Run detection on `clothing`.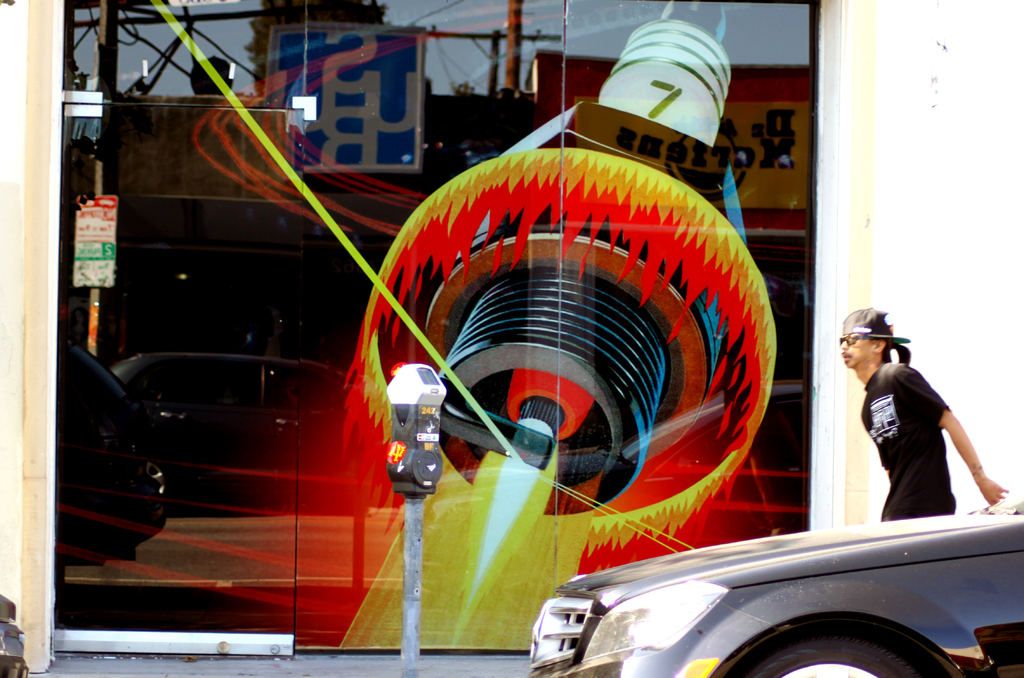
Result: [x1=854, y1=361, x2=955, y2=525].
